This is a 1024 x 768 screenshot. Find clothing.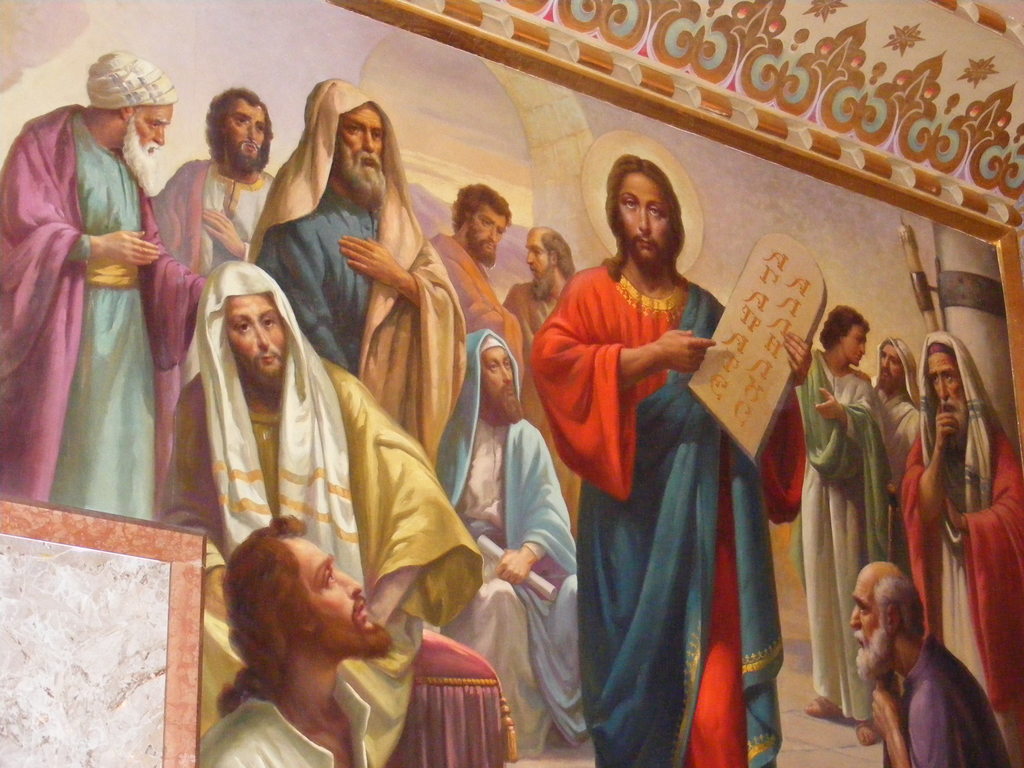
Bounding box: <region>897, 323, 1023, 767</region>.
